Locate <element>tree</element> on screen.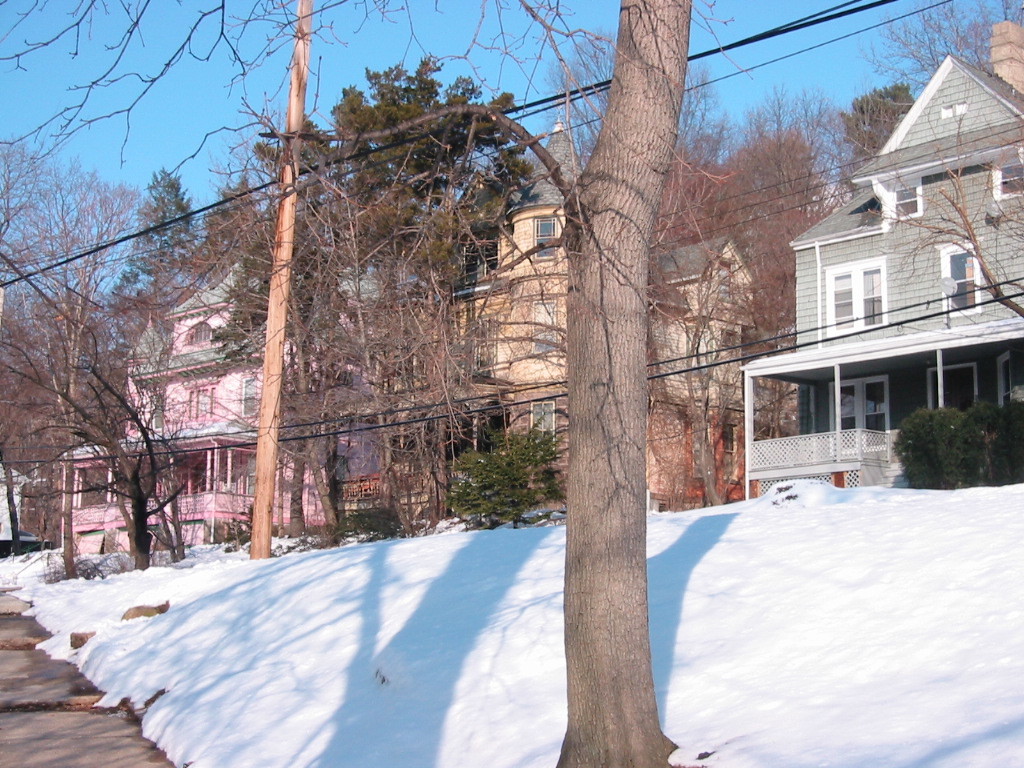
On screen at (left=118, top=173, right=213, bottom=297).
